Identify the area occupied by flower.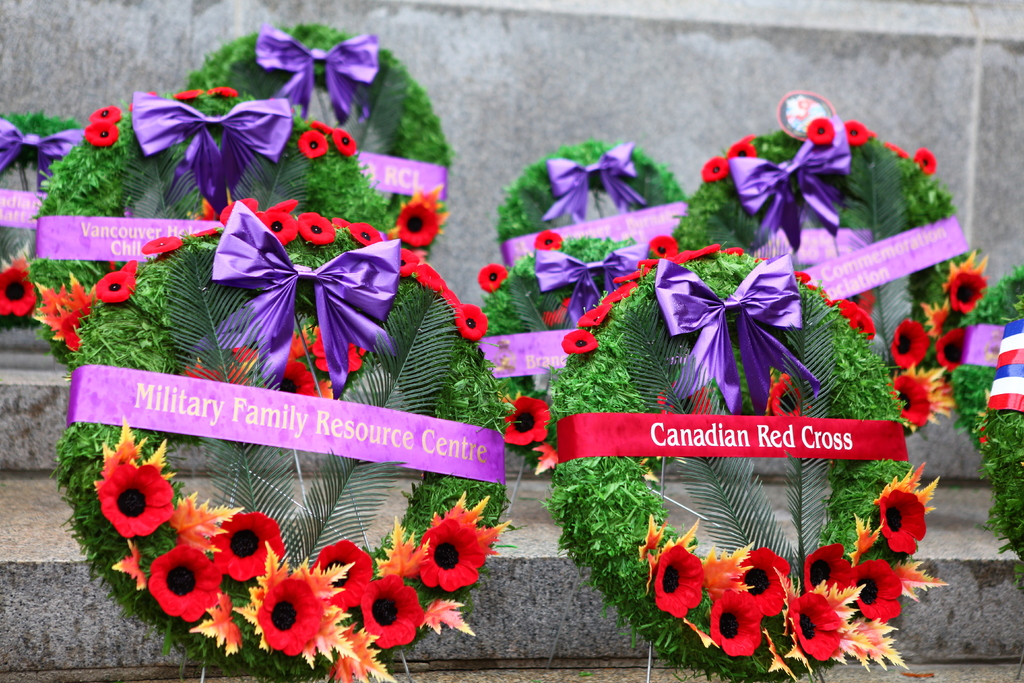
Area: (934, 325, 974, 373).
